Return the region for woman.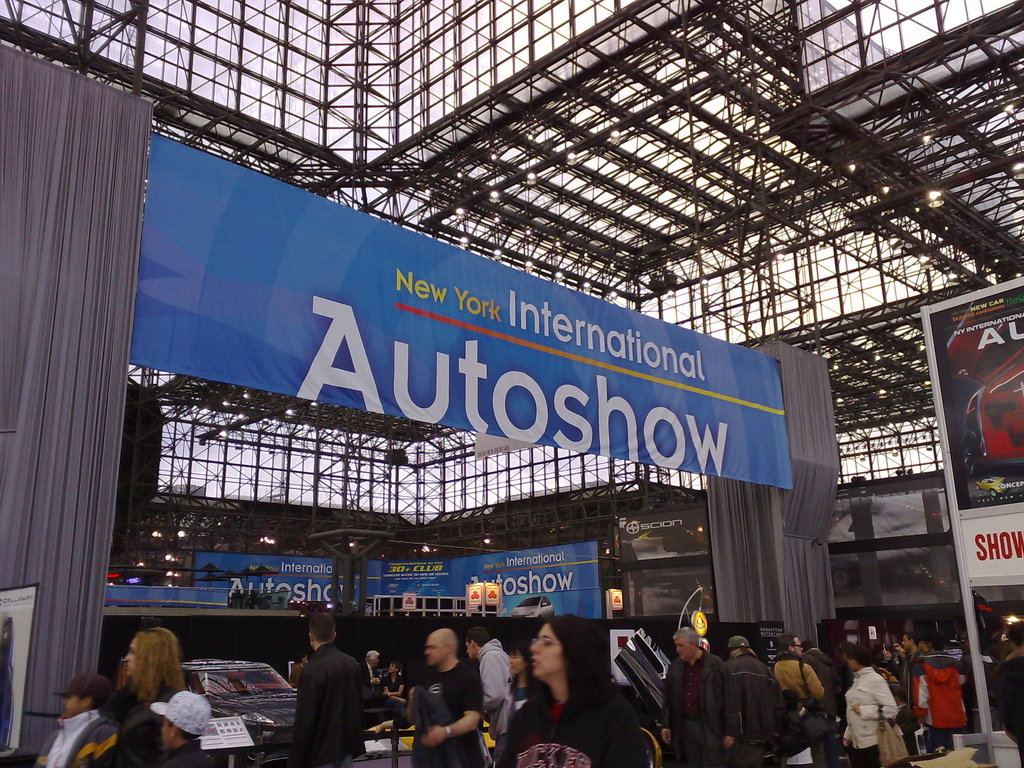
499, 625, 621, 755.
